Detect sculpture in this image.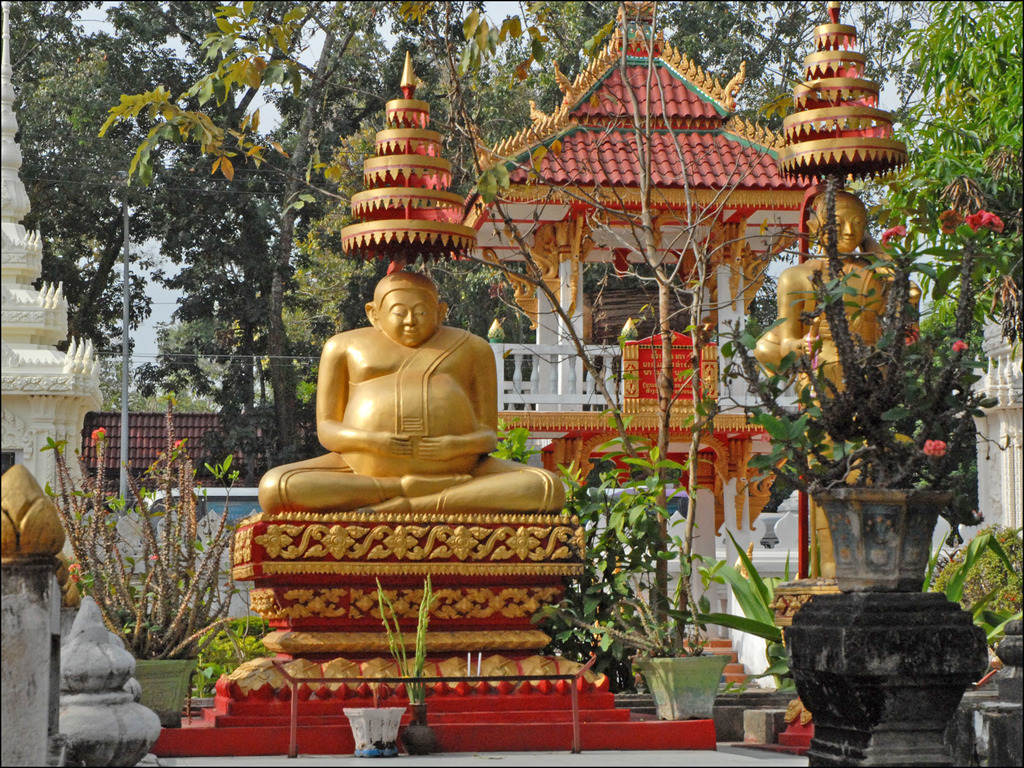
Detection: [x1=751, y1=183, x2=929, y2=588].
